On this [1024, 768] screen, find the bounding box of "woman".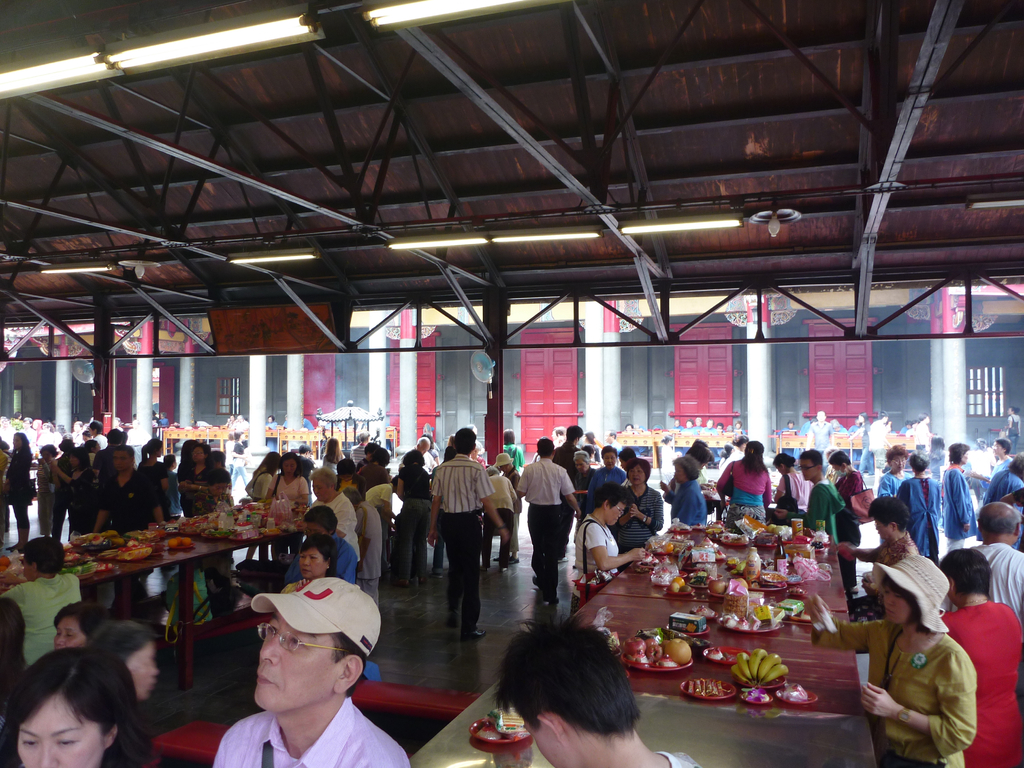
Bounding box: [x1=137, y1=437, x2=173, y2=527].
